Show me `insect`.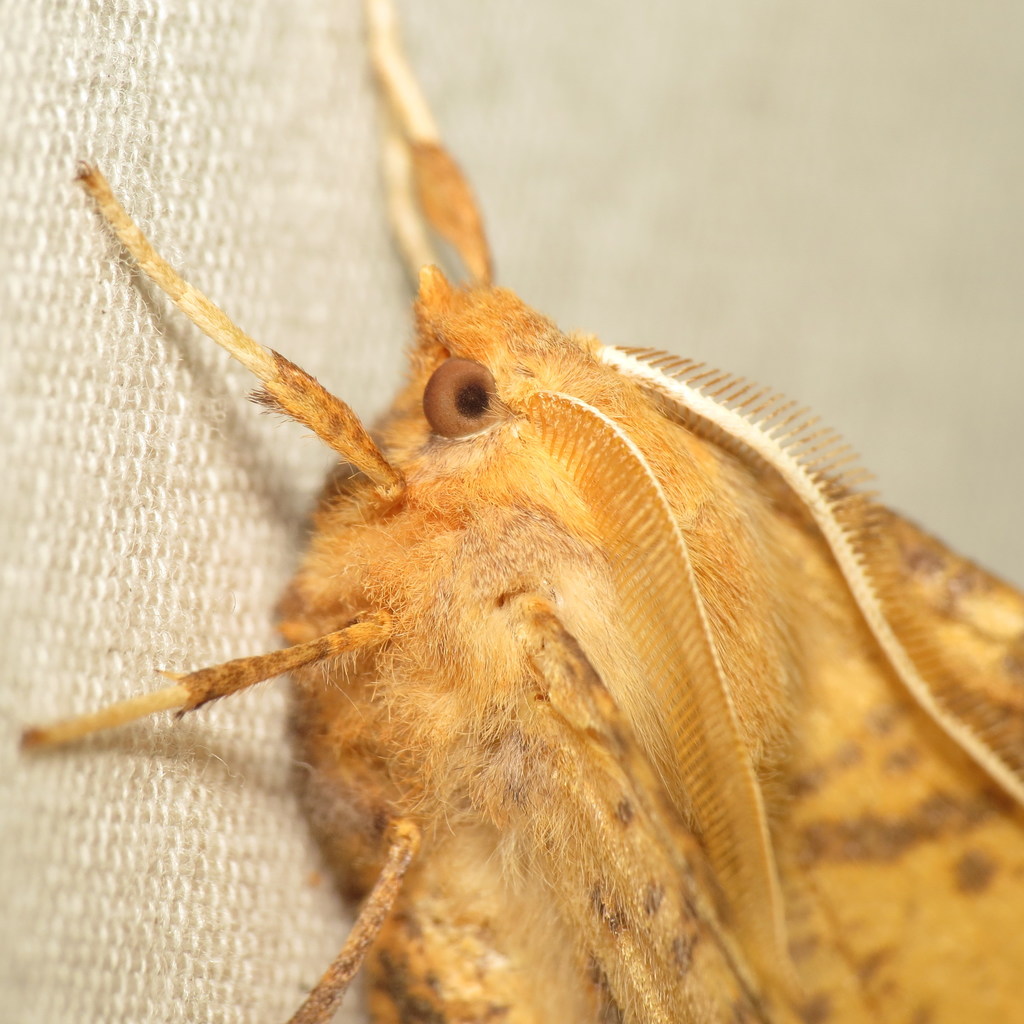
`insect` is here: 15:0:1023:1023.
